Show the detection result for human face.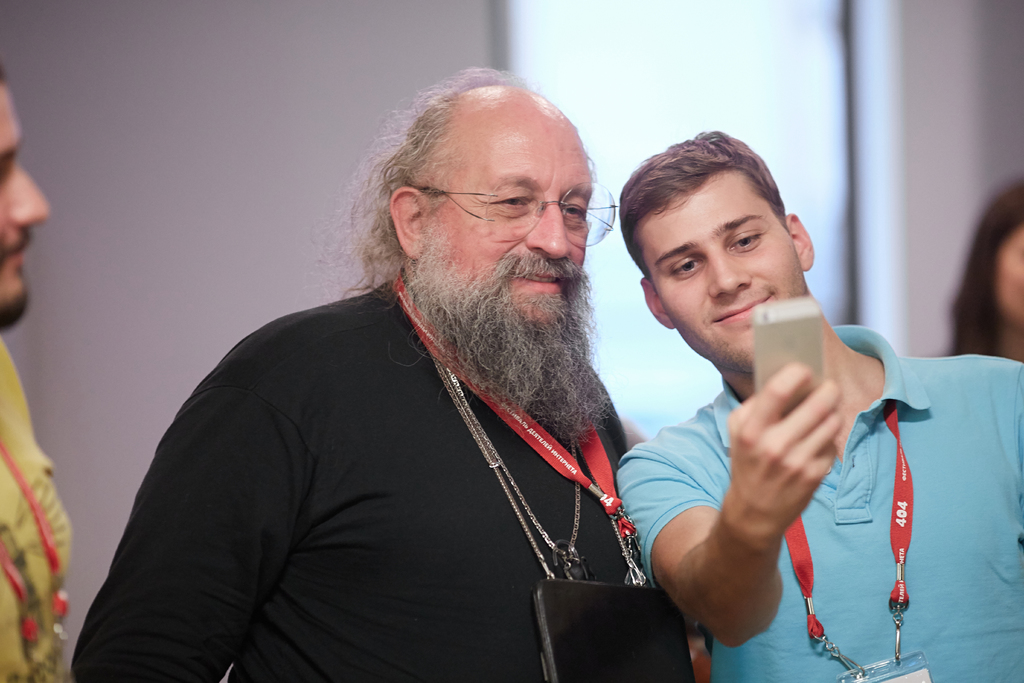
[427,93,592,325].
